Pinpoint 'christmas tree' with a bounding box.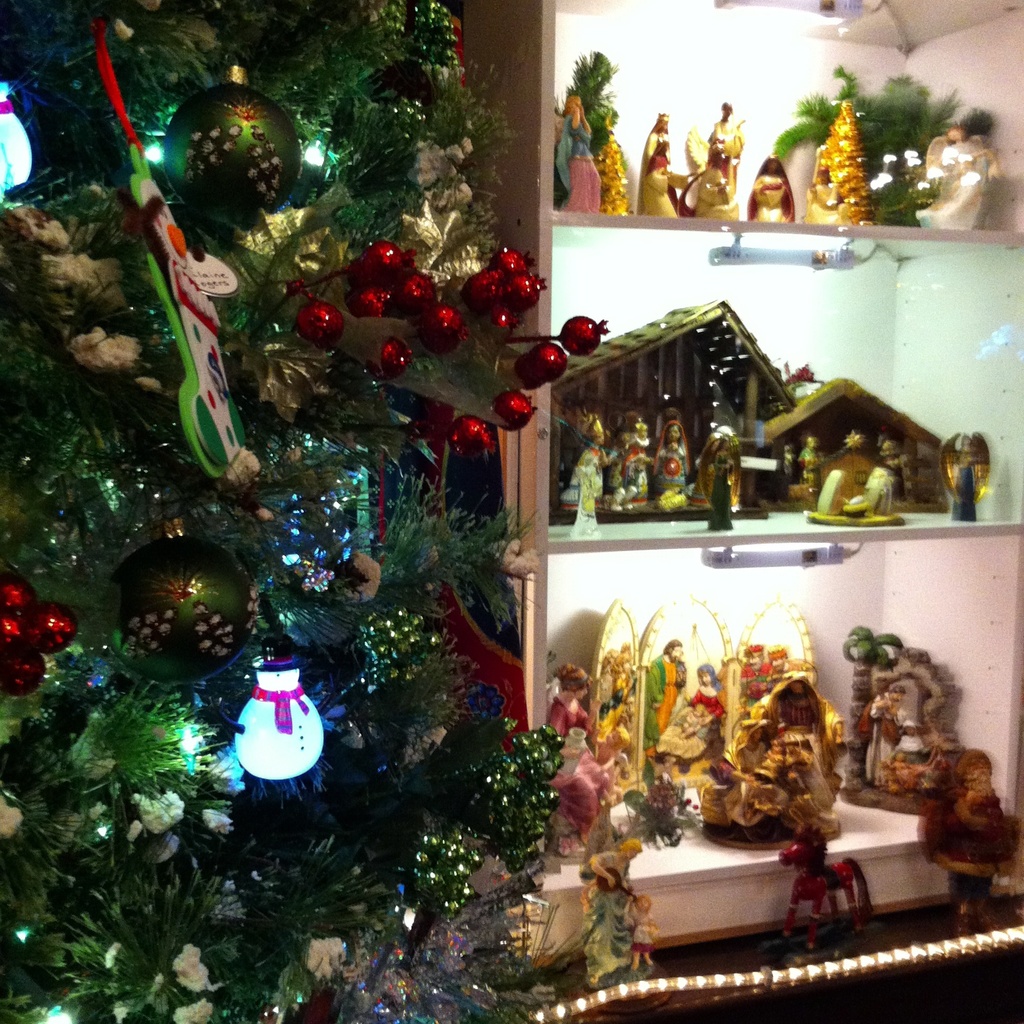
(left=0, top=0, right=616, bottom=1023).
